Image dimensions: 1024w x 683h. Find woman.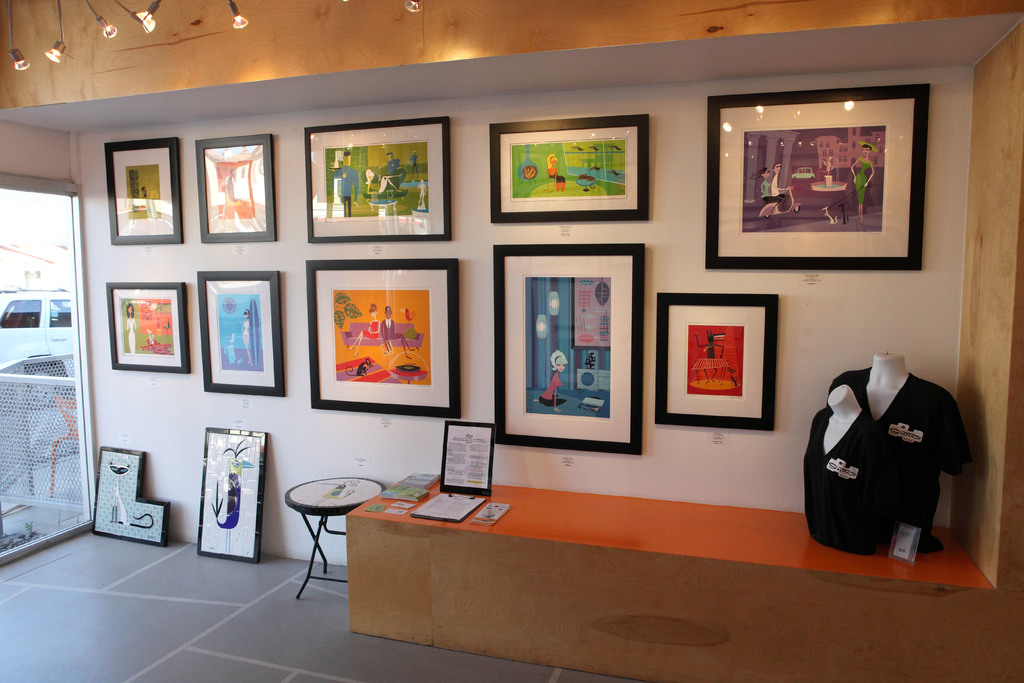
crop(749, 169, 780, 215).
